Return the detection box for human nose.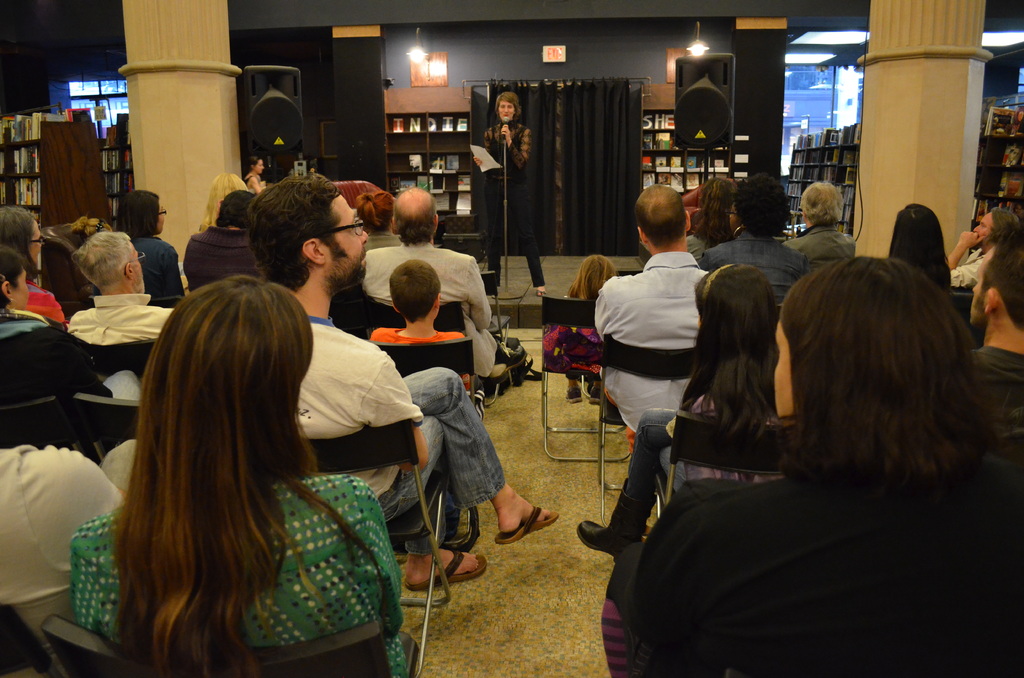
{"left": 973, "top": 229, "right": 982, "bottom": 234}.
